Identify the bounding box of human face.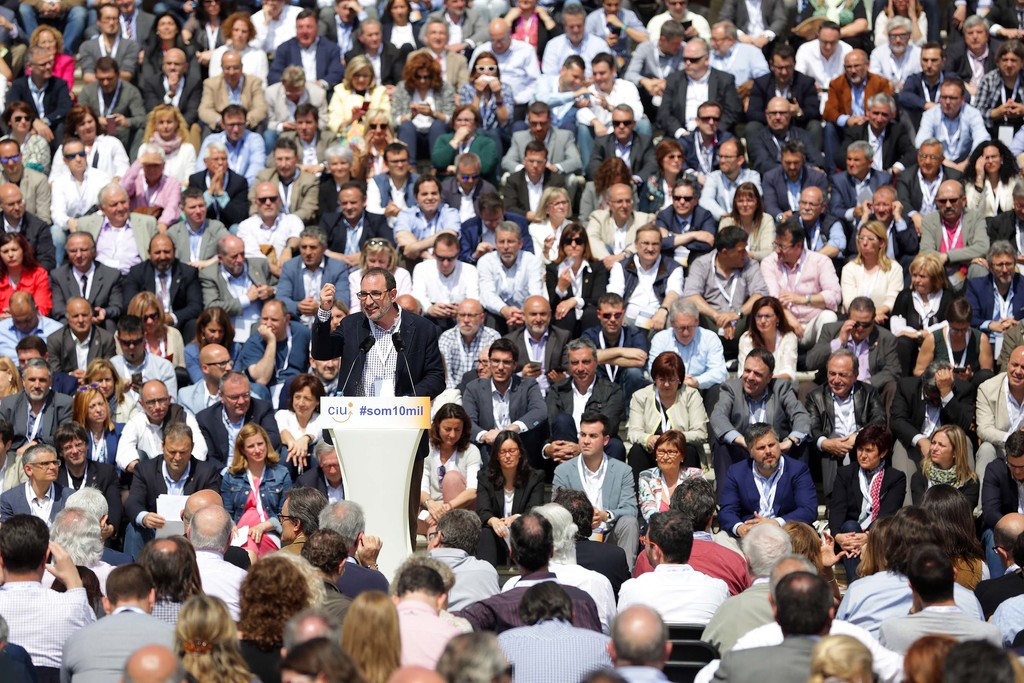
locate(145, 392, 168, 420).
